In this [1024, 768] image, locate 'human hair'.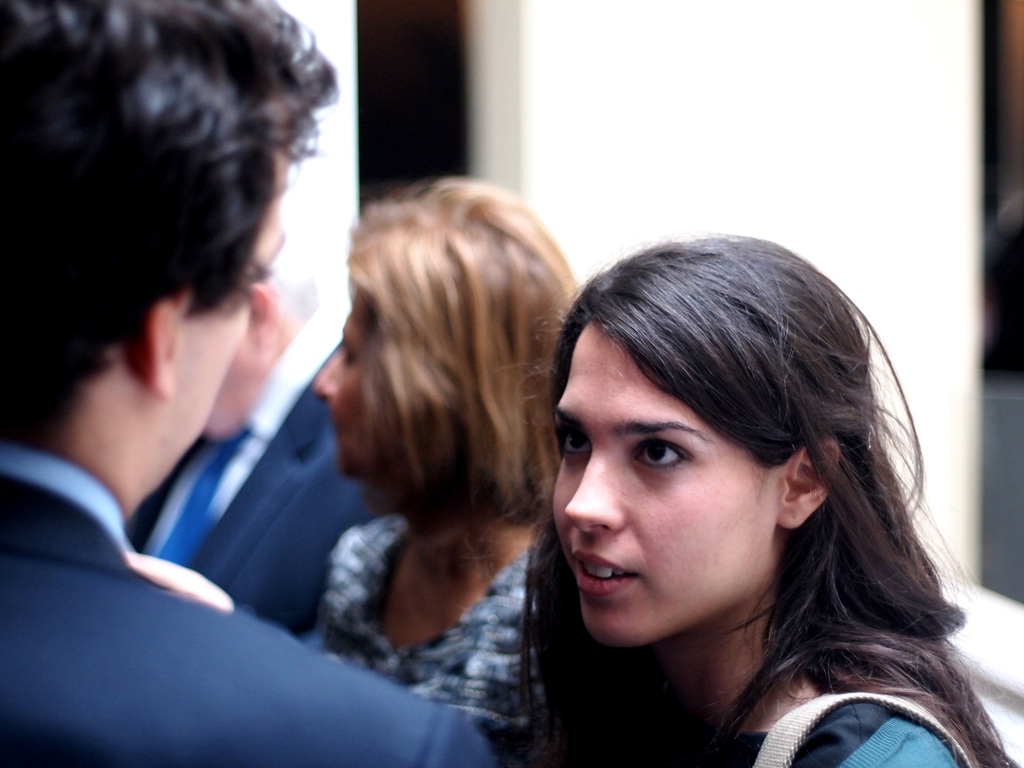
Bounding box: crop(475, 231, 1021, 767).
